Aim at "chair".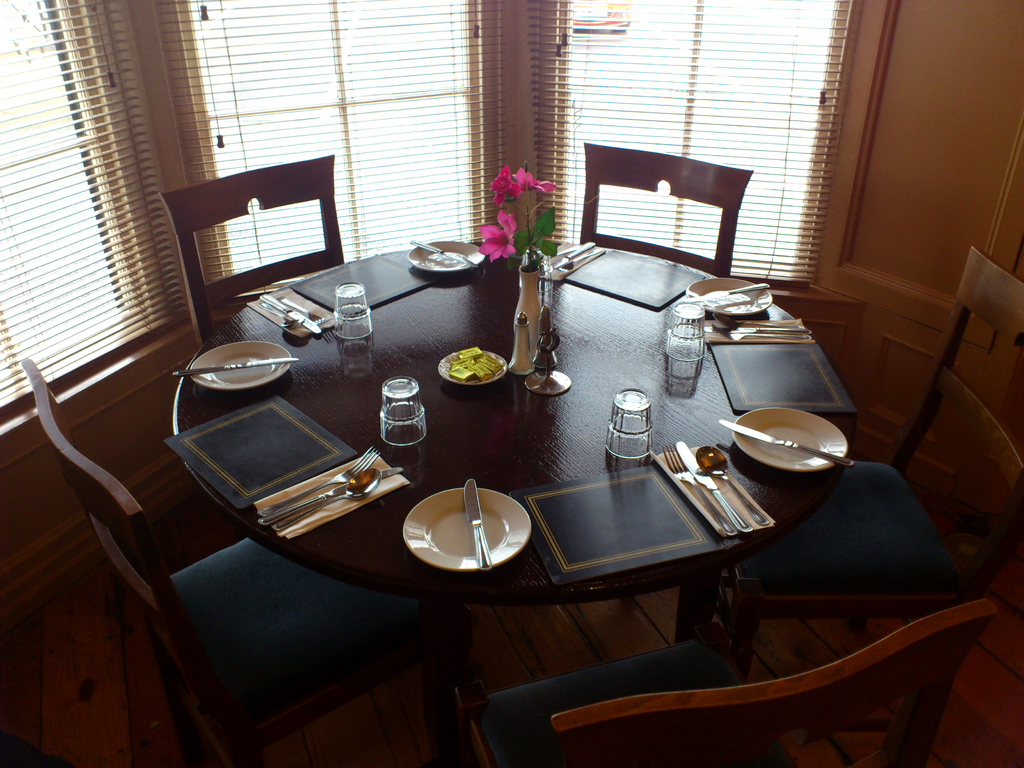
Aimed at <box>20,358,472,758</box>.
